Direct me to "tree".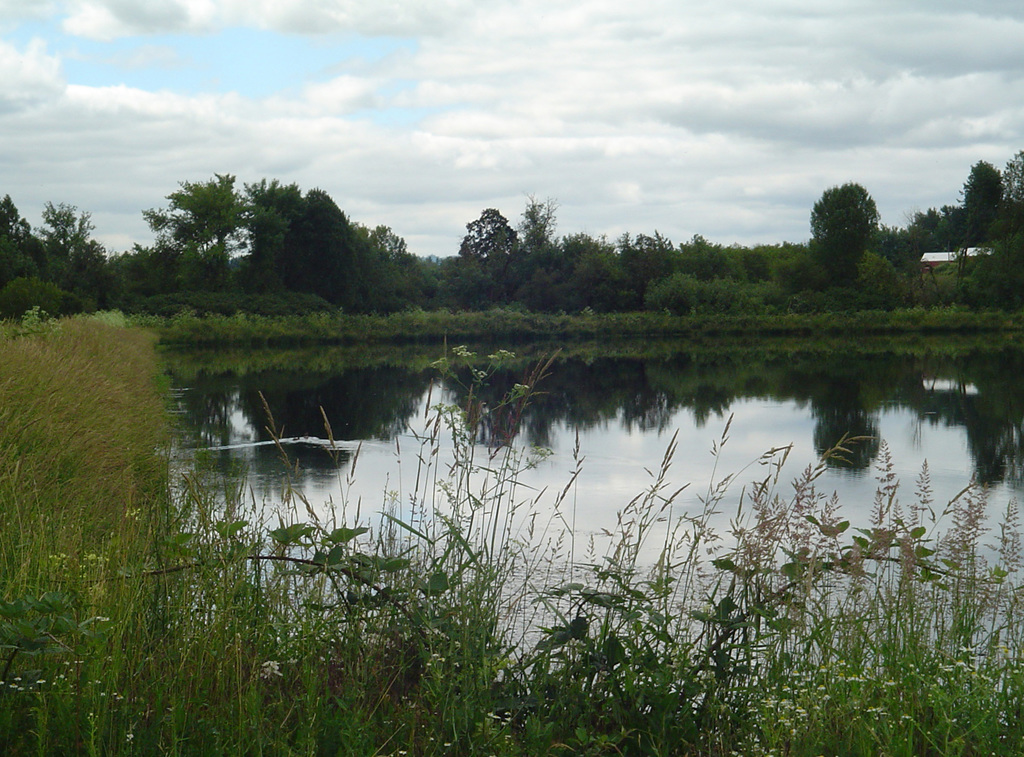
Direction: [left=0, top=189, right=43, bottom=299].
